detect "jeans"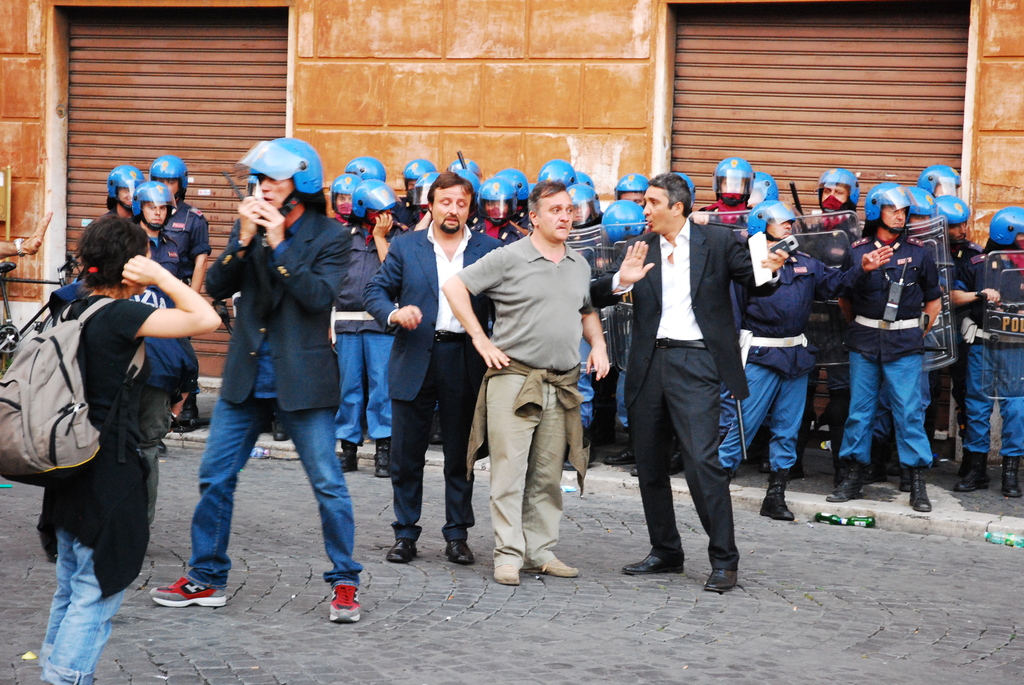
(x1=961, y1=342, x2=1023, y2=462)
